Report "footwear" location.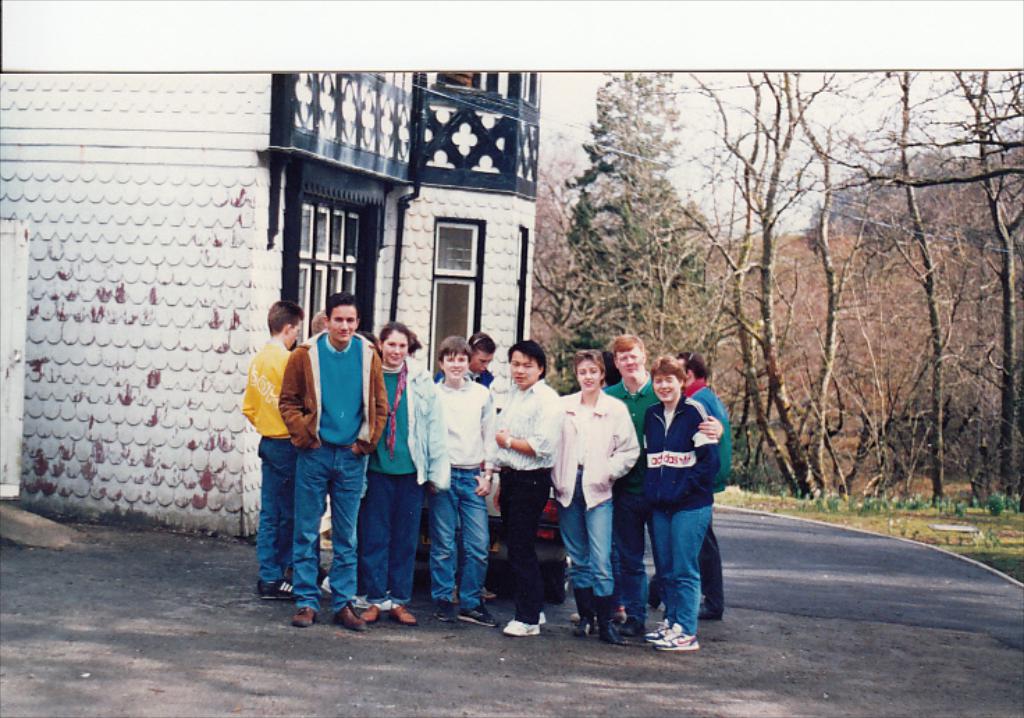
Report: 646,619,668,639.
